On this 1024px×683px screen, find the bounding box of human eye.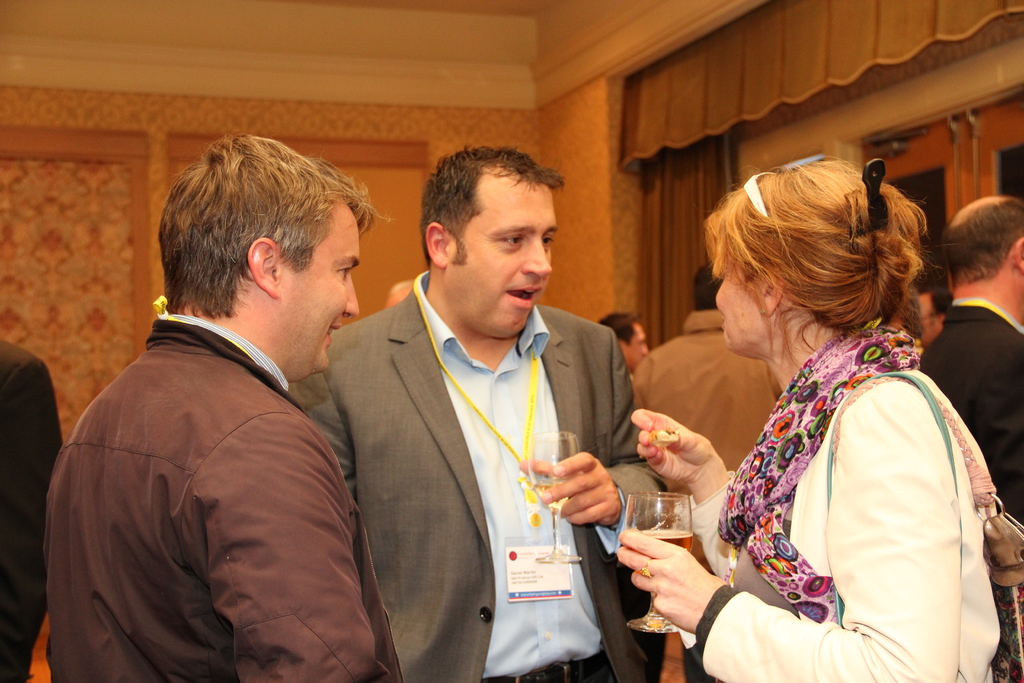
Bounding box: rect(333, 262, 355, 278).
